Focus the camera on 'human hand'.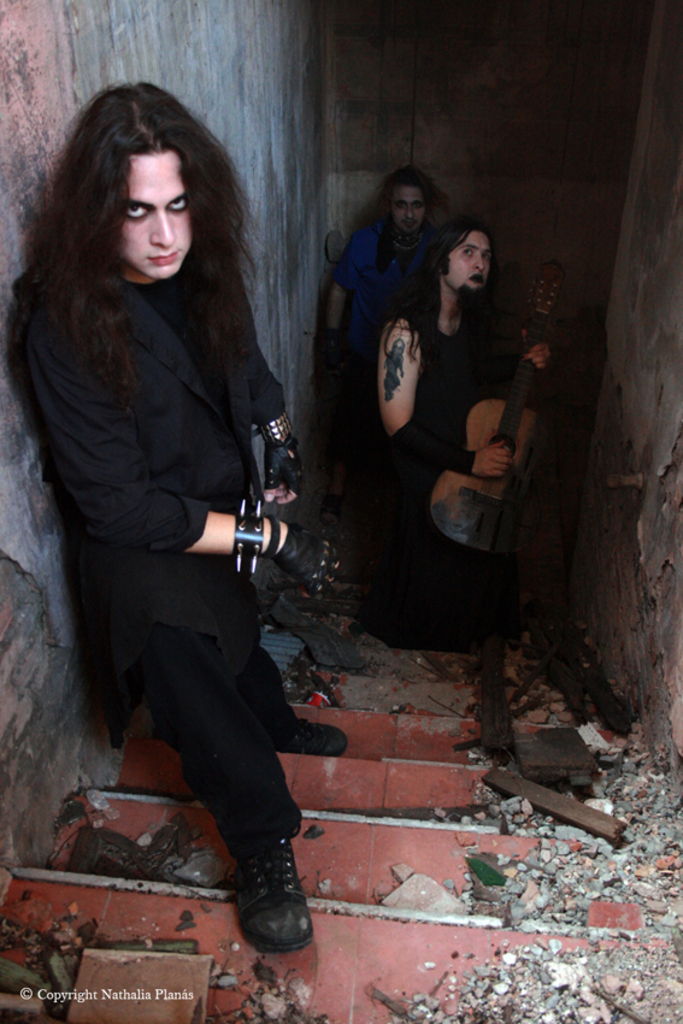
Focus region: 471/440/513/479.
